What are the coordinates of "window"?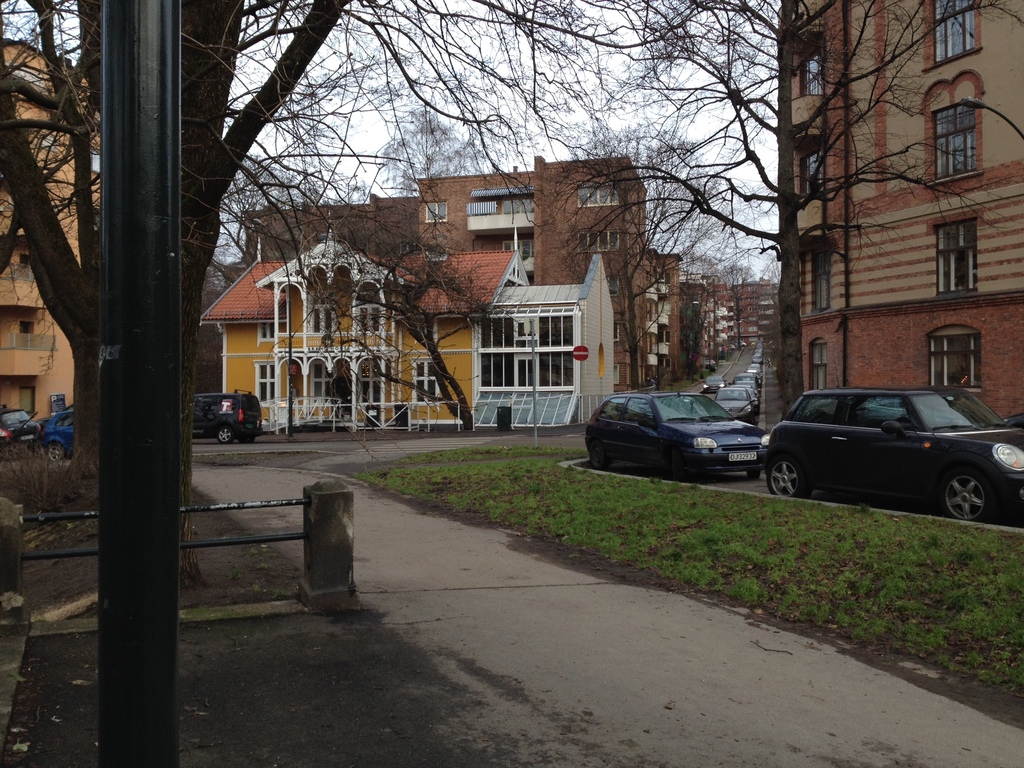
<bbox>314, 300, 331, 338</bbox>.
